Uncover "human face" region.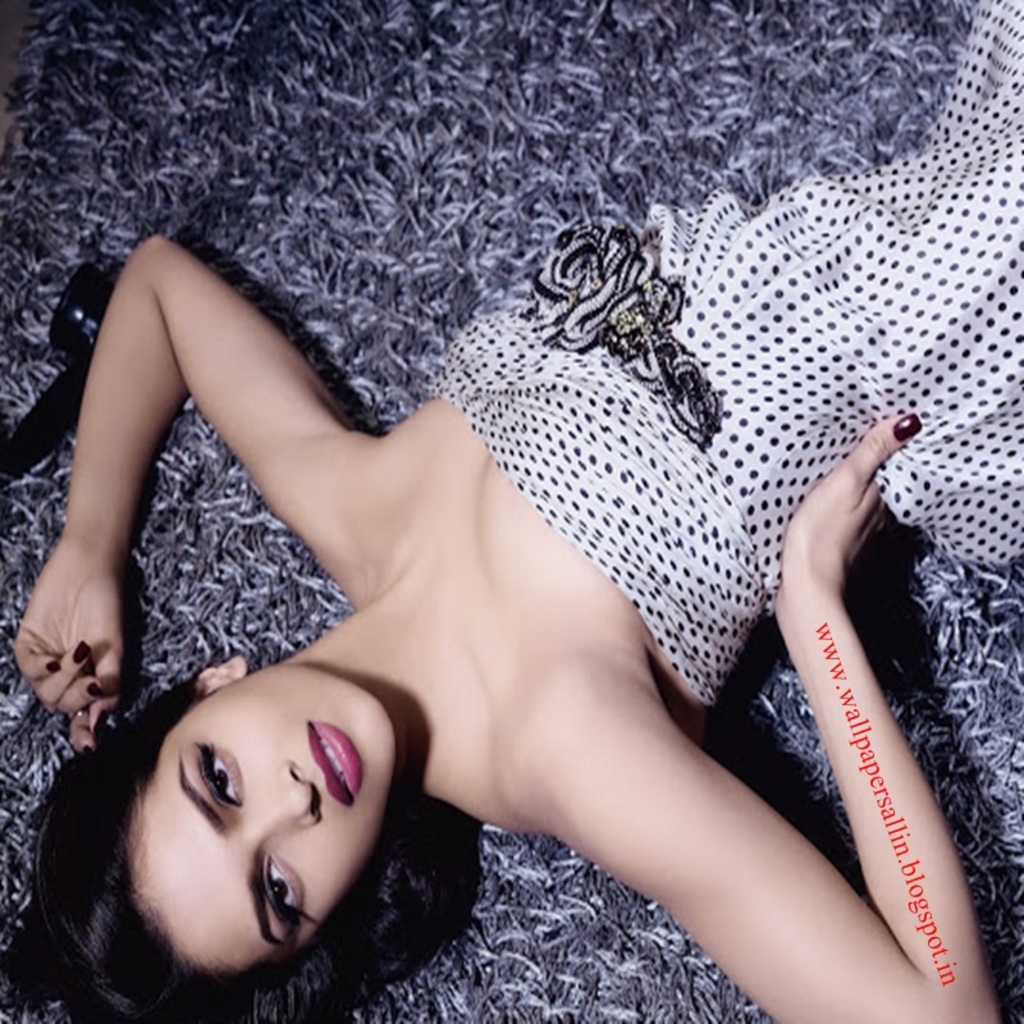
Uncovered: BBox(132, 663, 397, 982).
